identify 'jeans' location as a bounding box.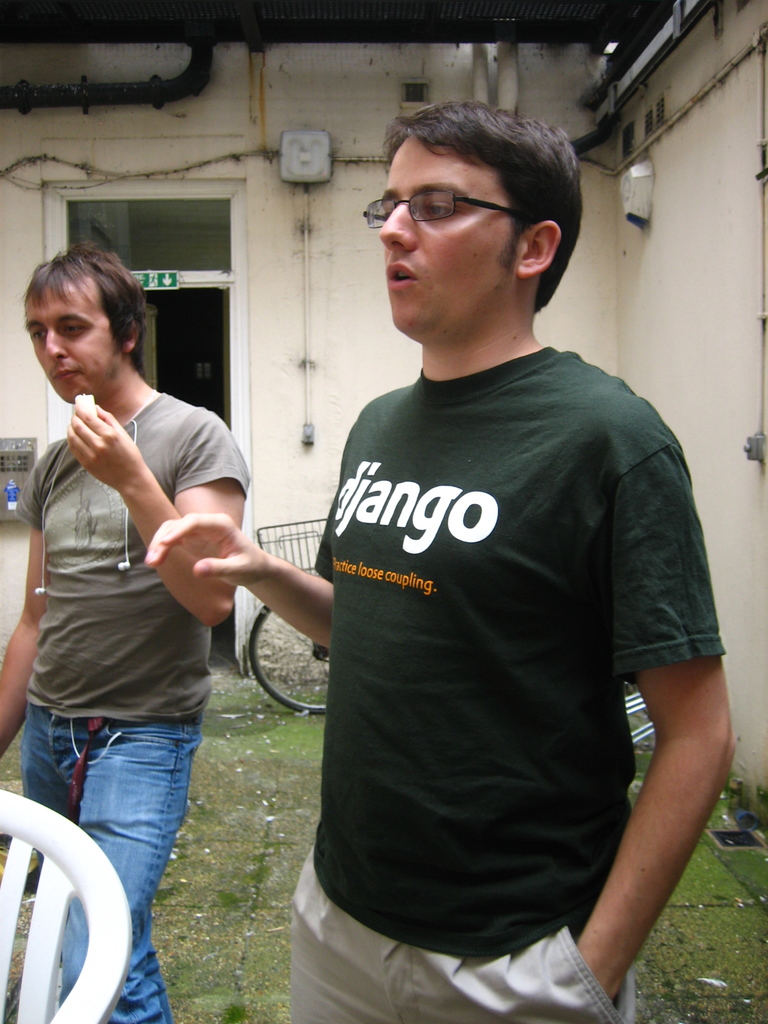
(48,703,206,954).
